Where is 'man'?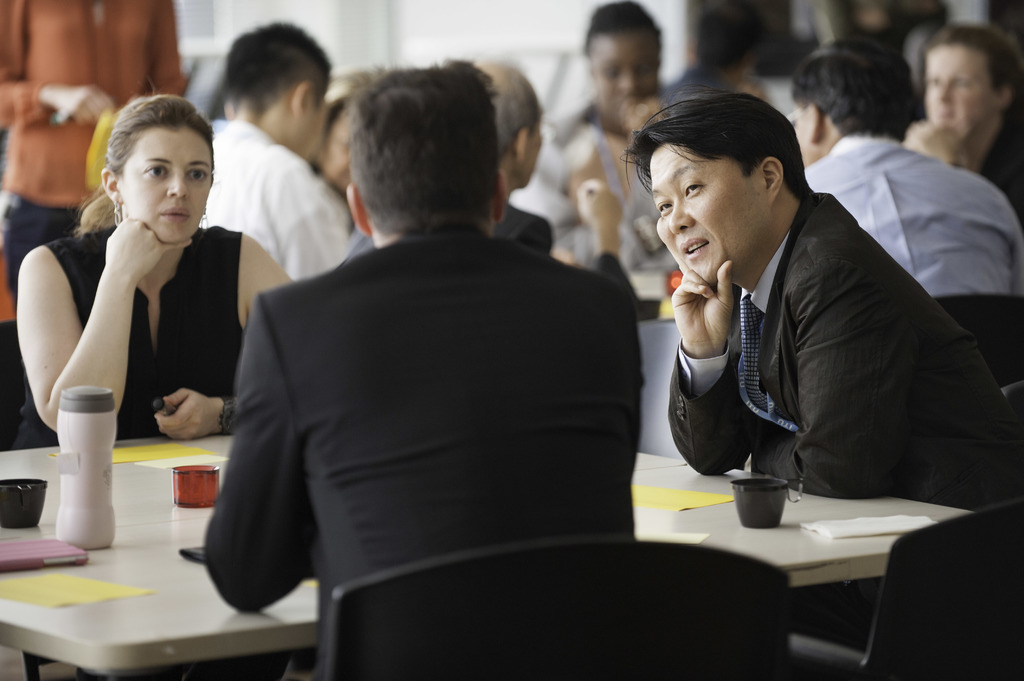
200 58 650 674.
